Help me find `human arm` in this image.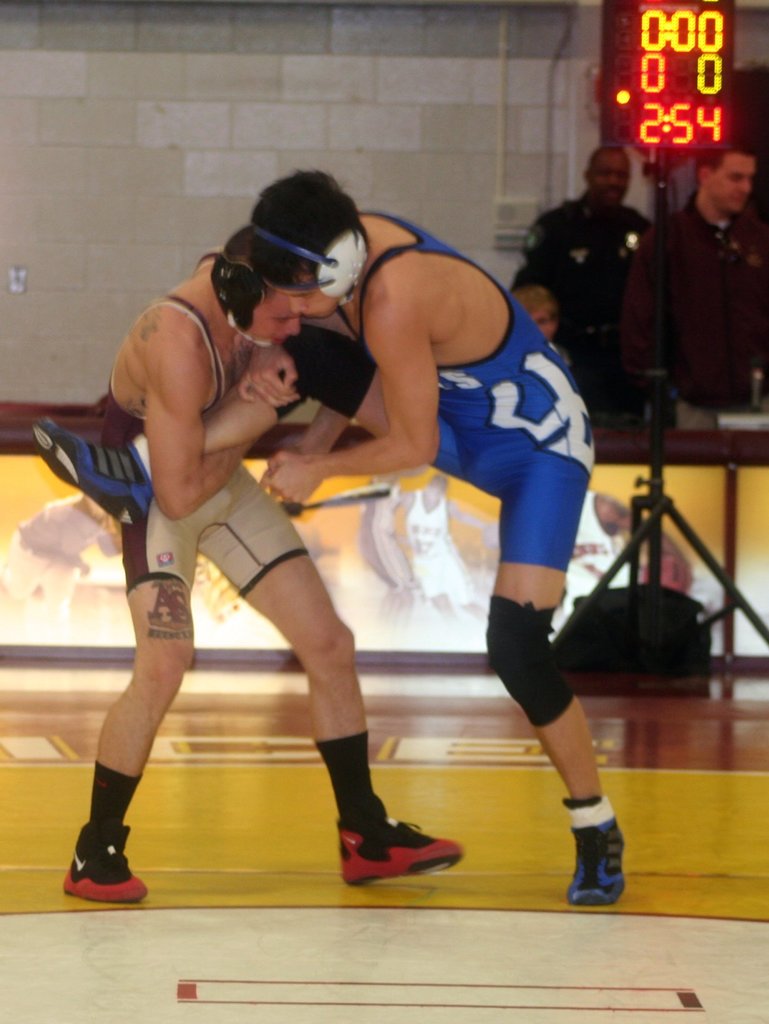
Found it: box=[231, 340, 303, 405].
